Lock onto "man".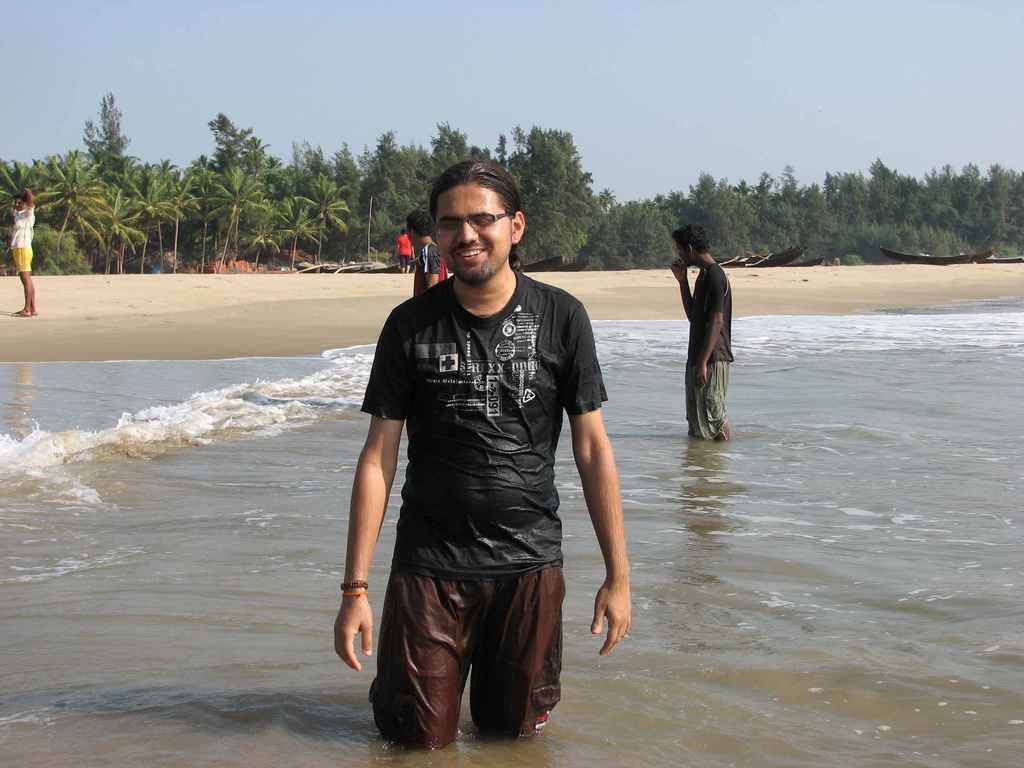
Locked: bbox=(404, 207, 444, 299).
